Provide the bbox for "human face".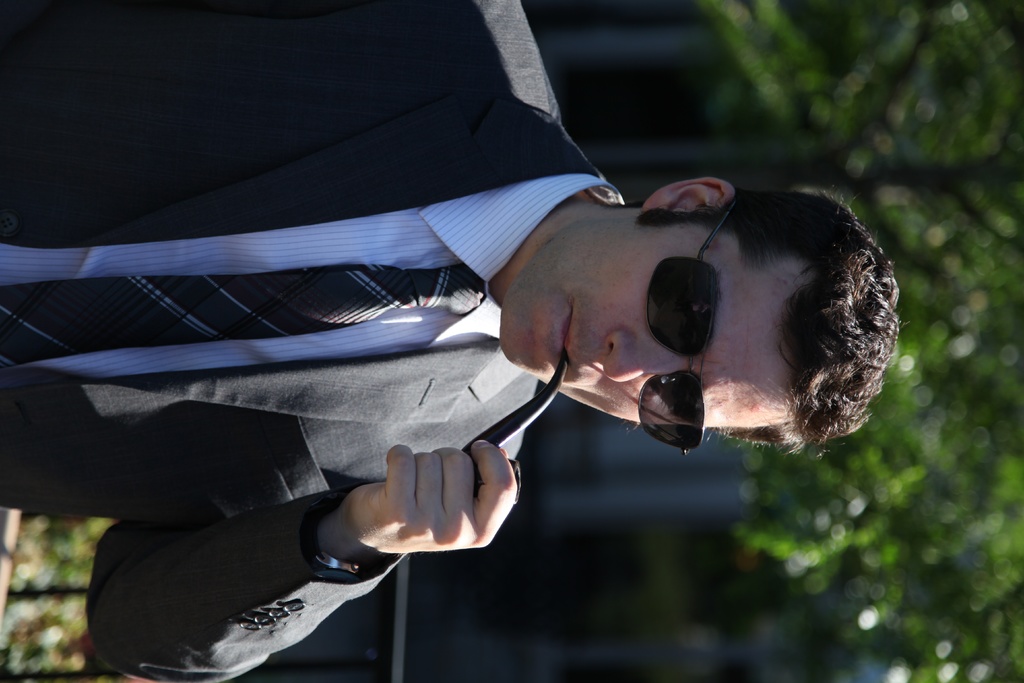
500:204:809:429.
